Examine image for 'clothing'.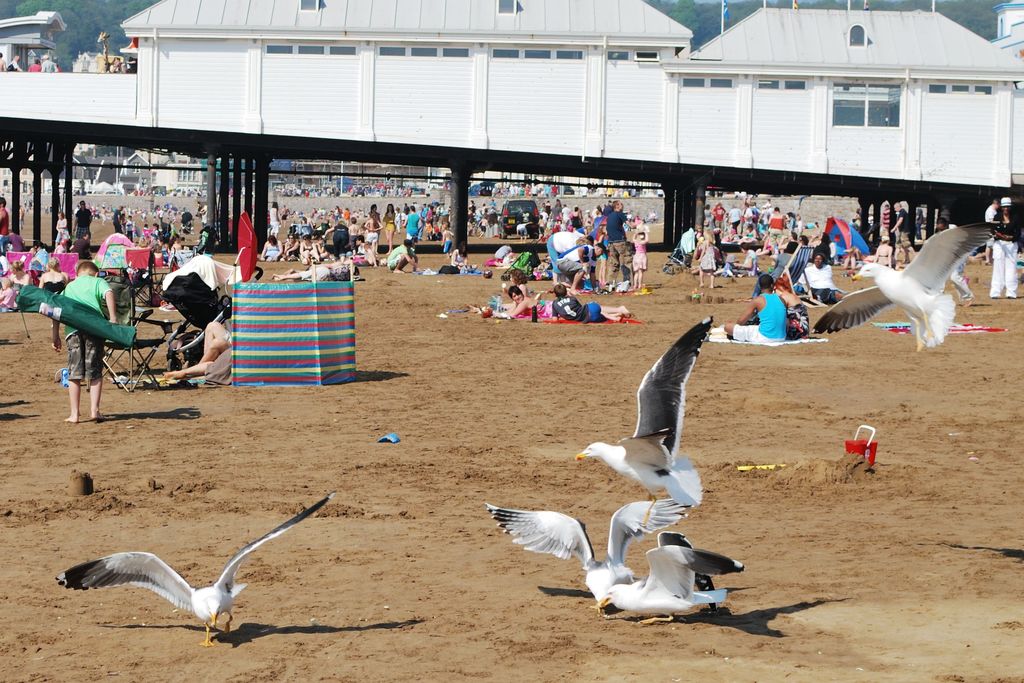
Examination result: box=[112, 207, 124, 232].
